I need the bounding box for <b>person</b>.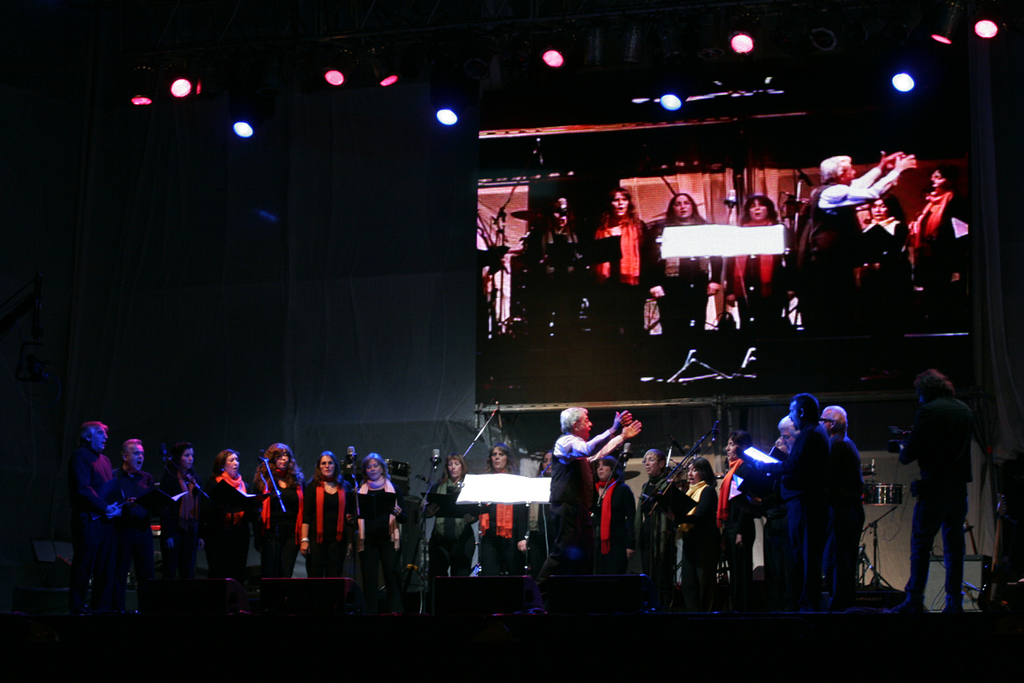
Here it is: (645, 188, 722, 337).
